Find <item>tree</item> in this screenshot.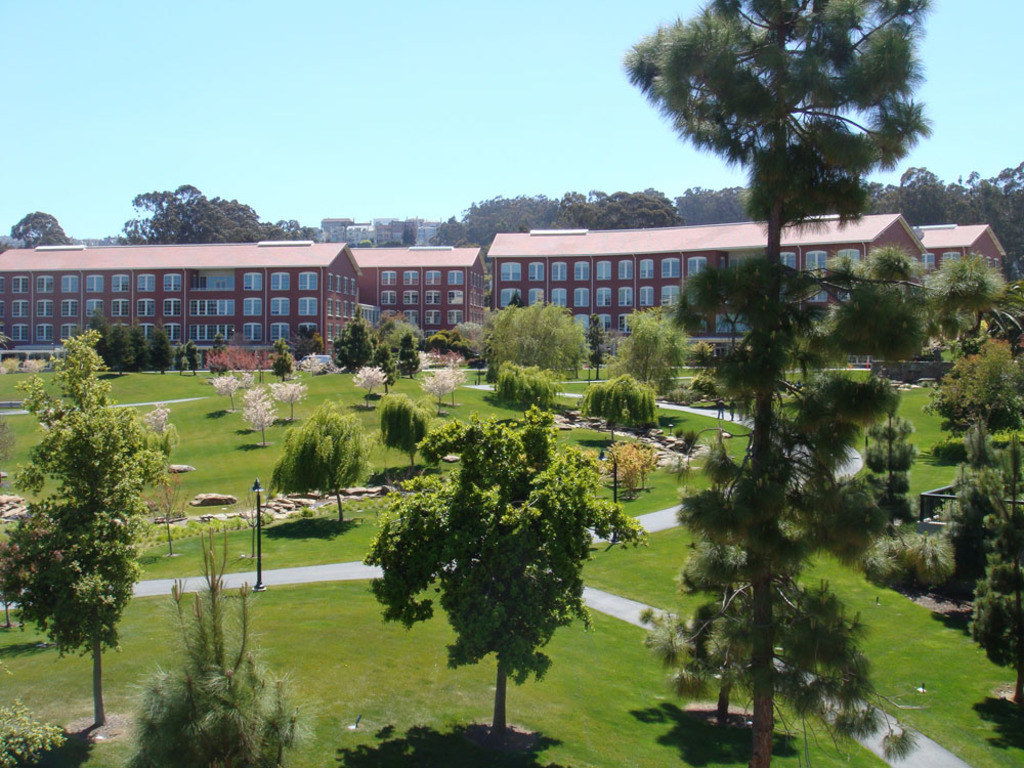
The bounding box for <item>tree</item> is bbox=(969, 481, 1023, 721).
